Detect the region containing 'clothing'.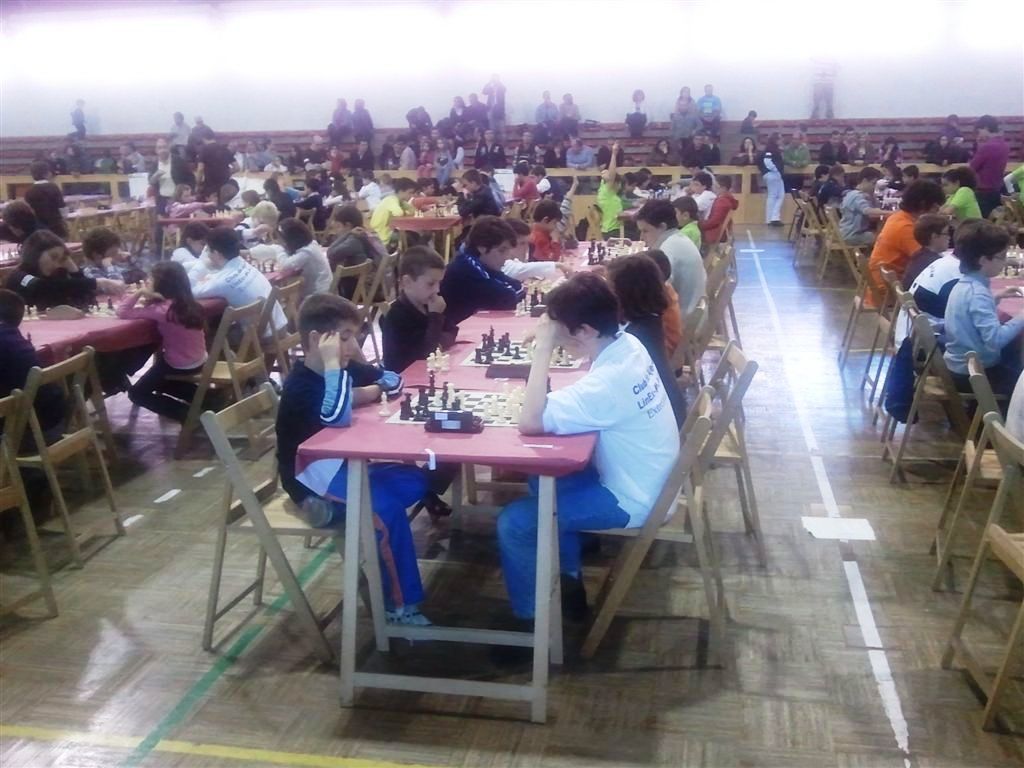
detection(760, 146, 785, 218).
